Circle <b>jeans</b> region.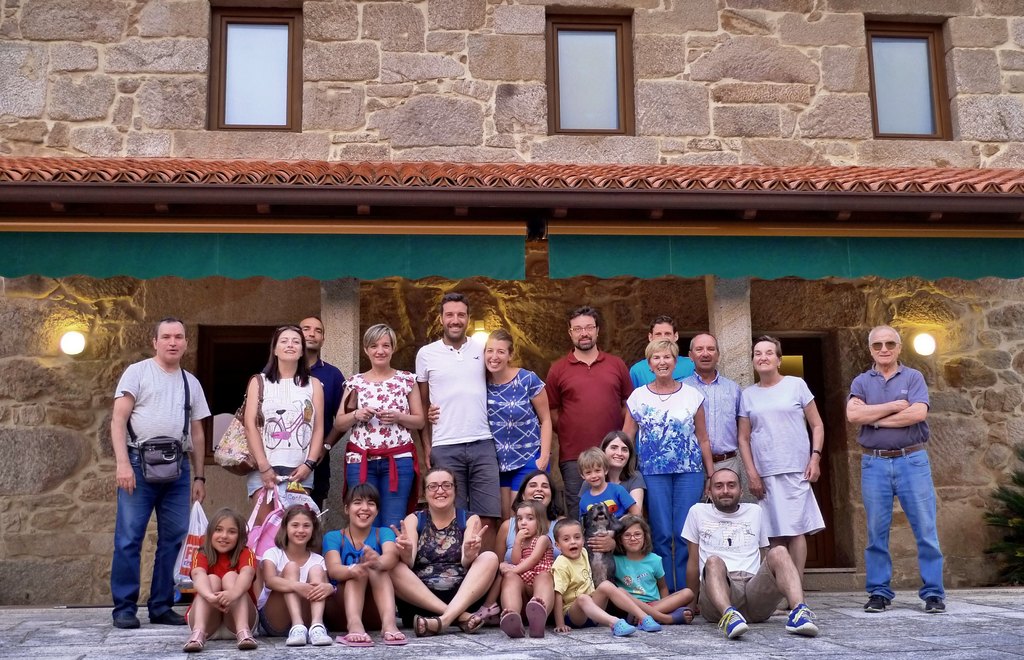
Region: pyautogui.locateOnScreen(864, 449, 945, 604).
